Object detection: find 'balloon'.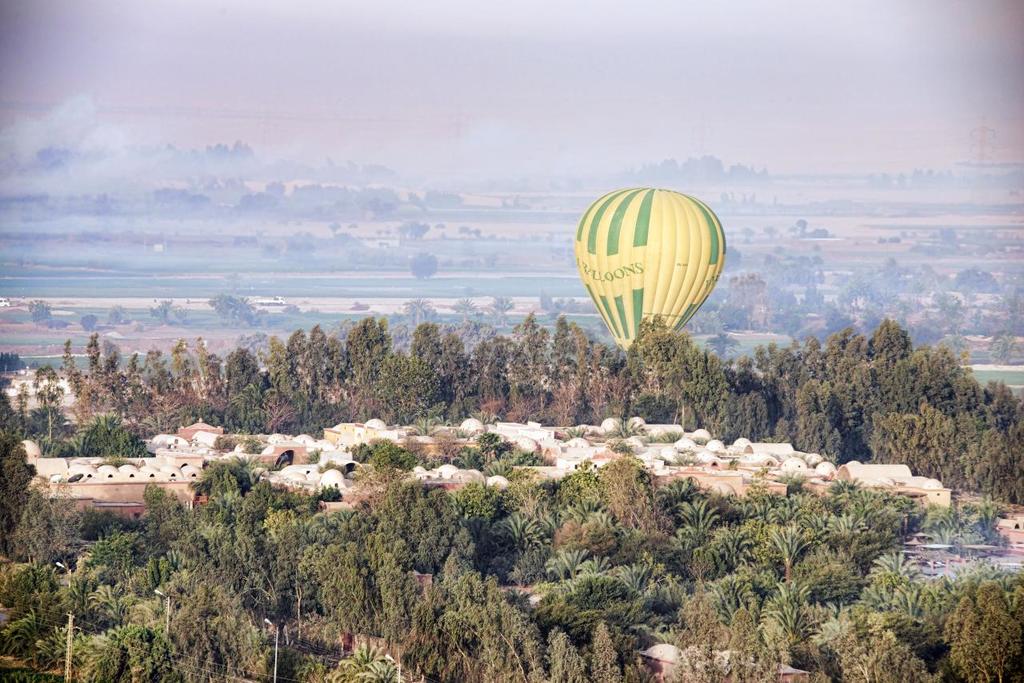
<box>572,182,726,349</box>.
